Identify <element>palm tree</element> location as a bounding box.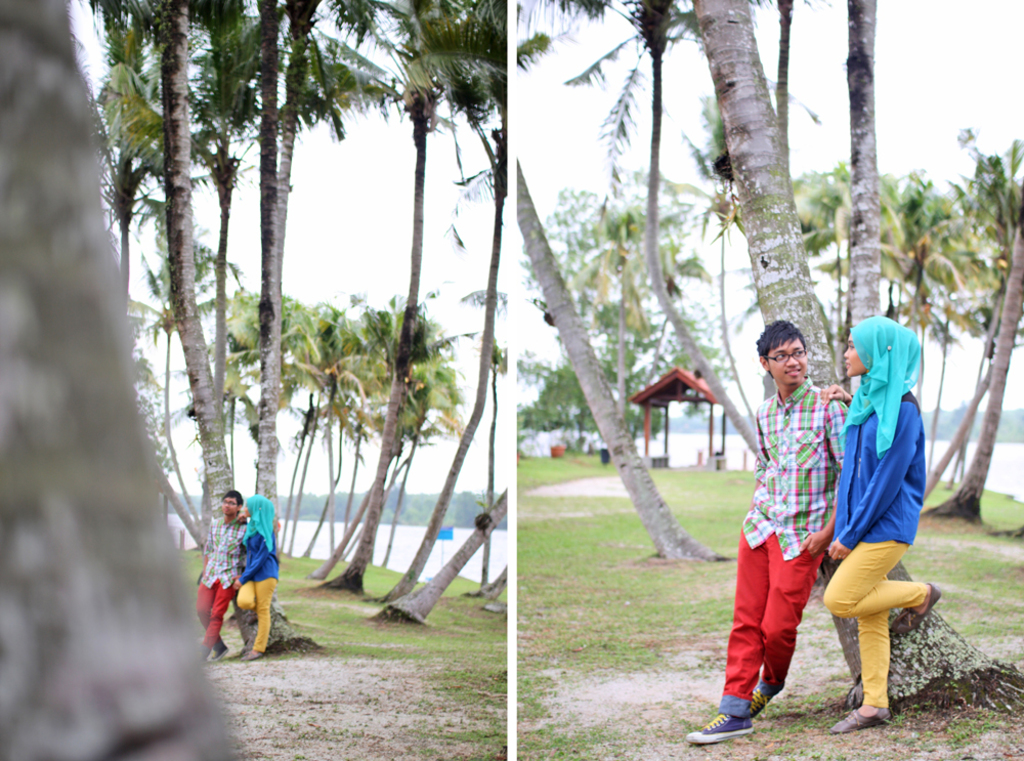
x1=199 y1=0 x2=378 y2=462.
